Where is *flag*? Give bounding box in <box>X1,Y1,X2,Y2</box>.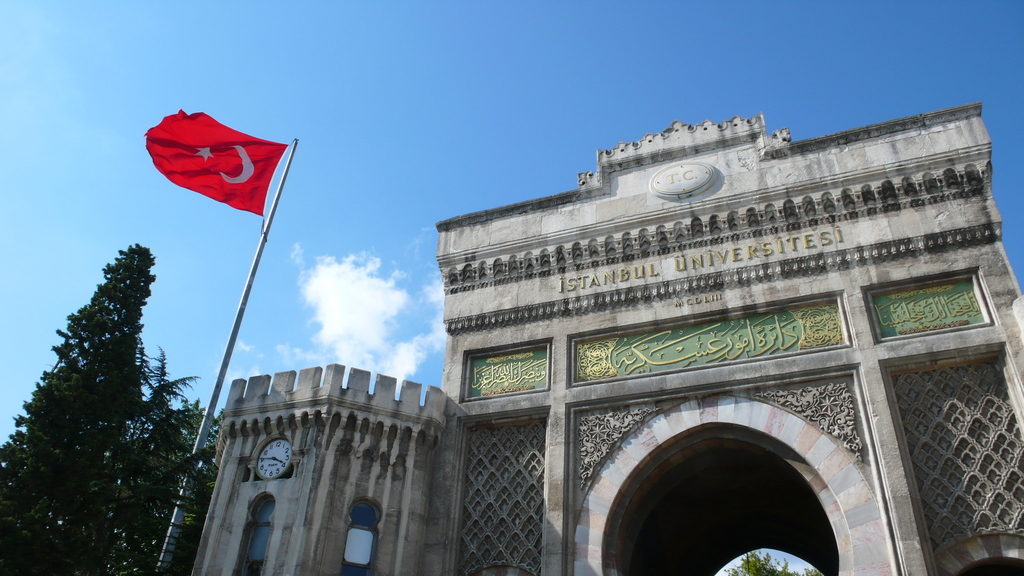
<box>134,100,294,228</box>.
